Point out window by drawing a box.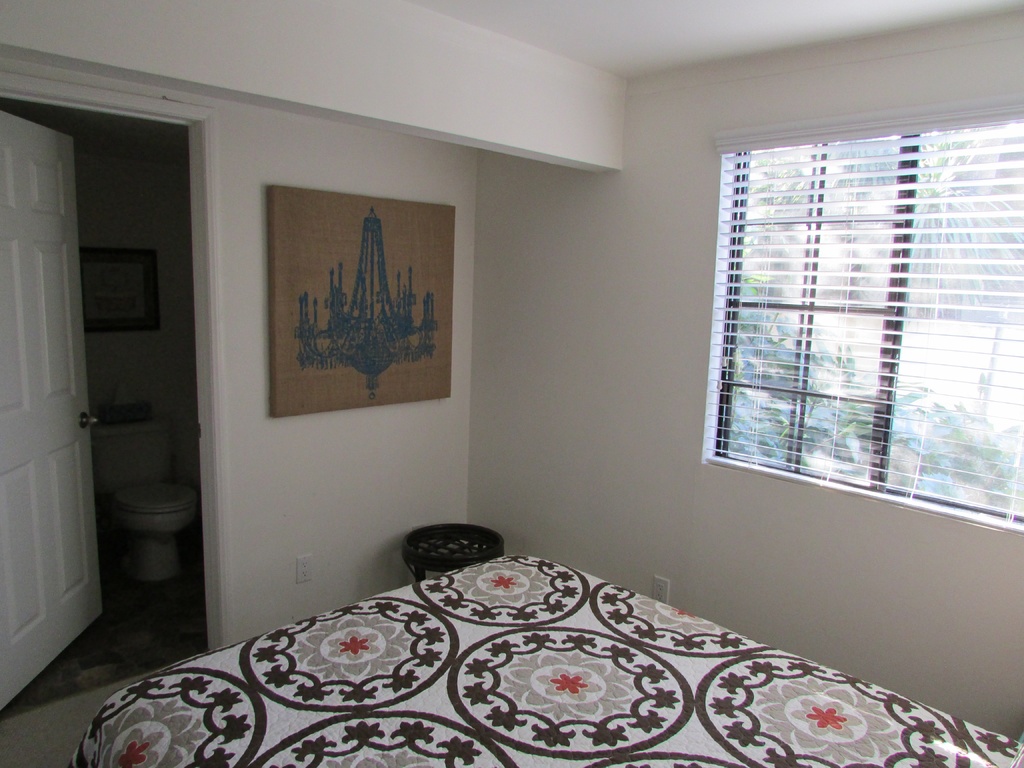
(700,120,1021,531).
